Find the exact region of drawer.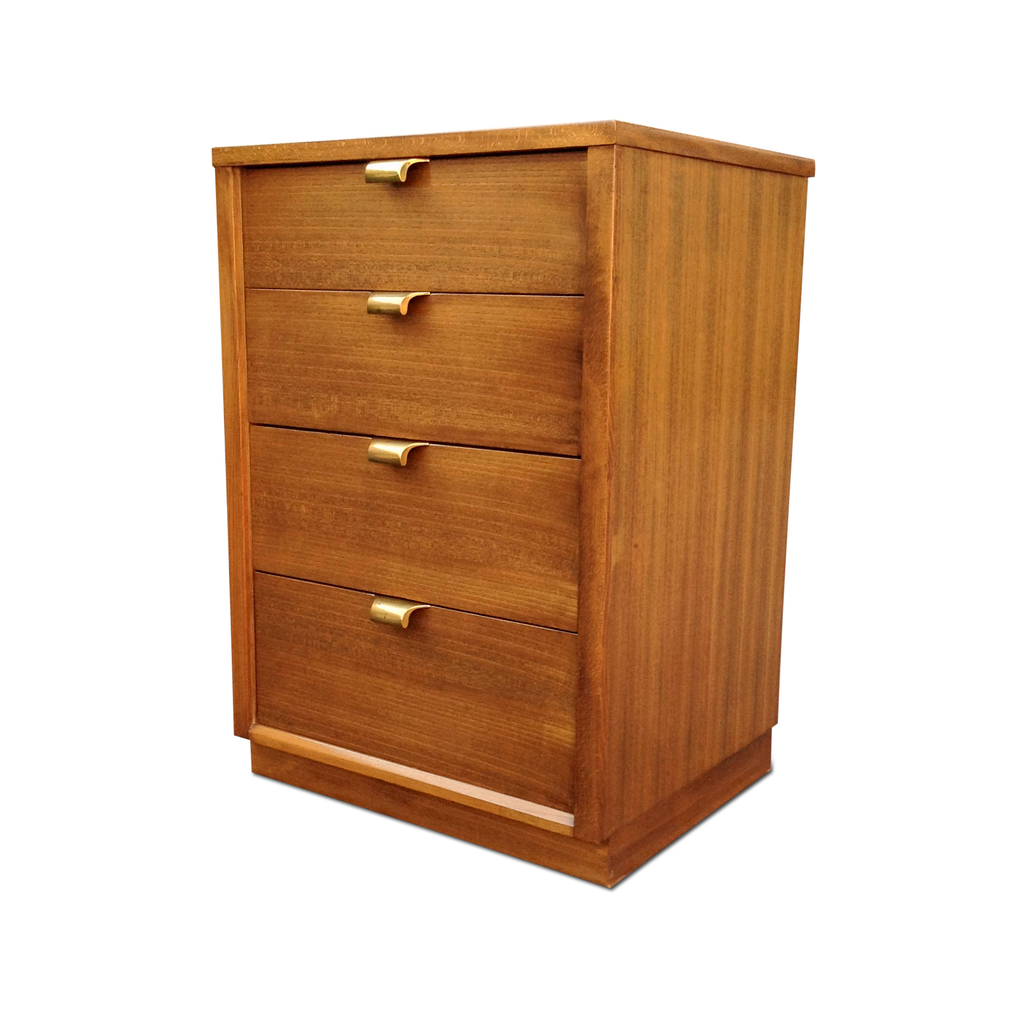
Exact region: 254 574 584 819.
